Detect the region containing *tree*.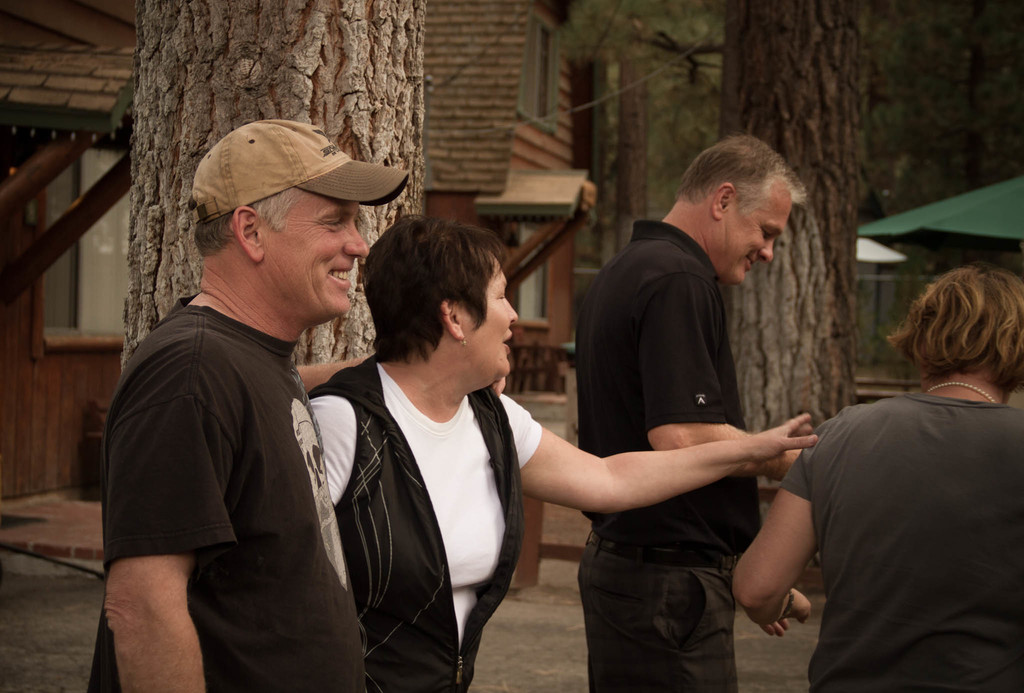
box(712, 0, 851, 580).
